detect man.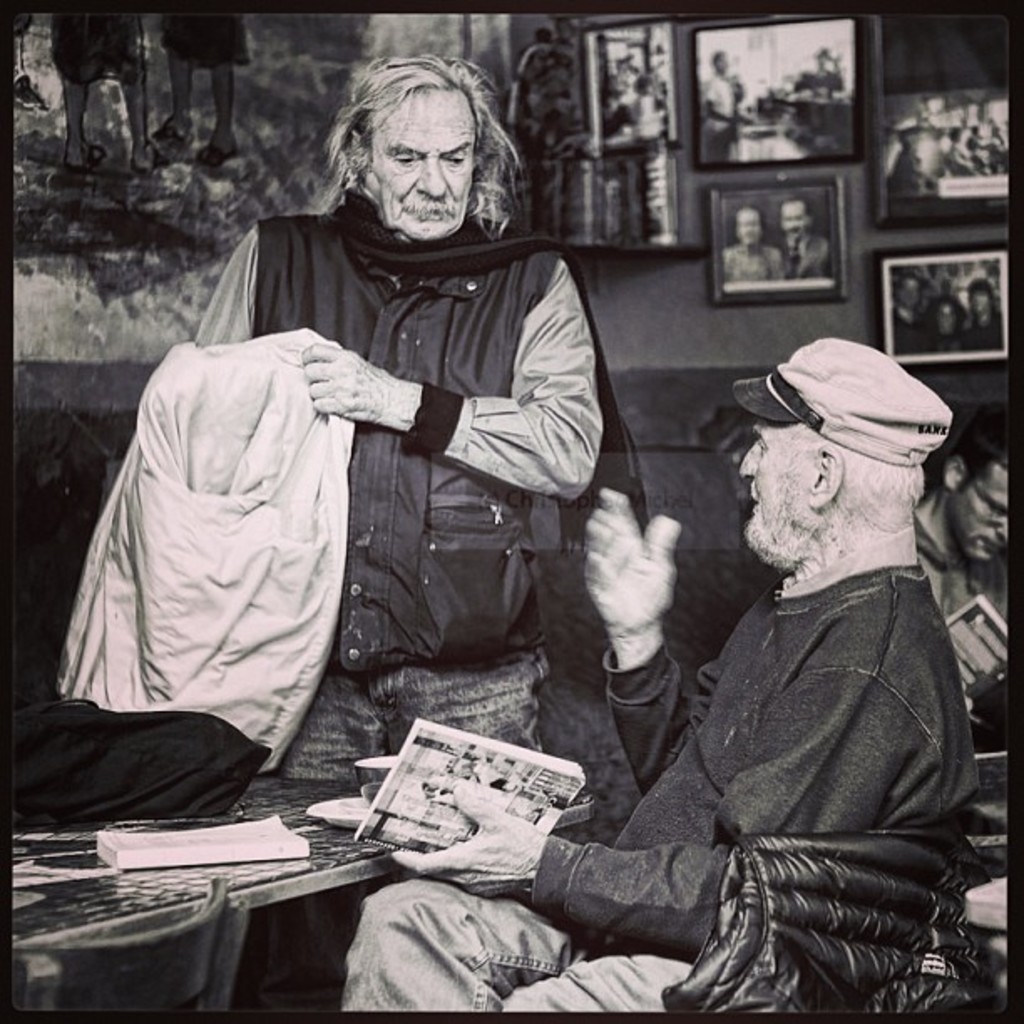
Detected at x1=892, y1=278, x2=932, y2=356.
